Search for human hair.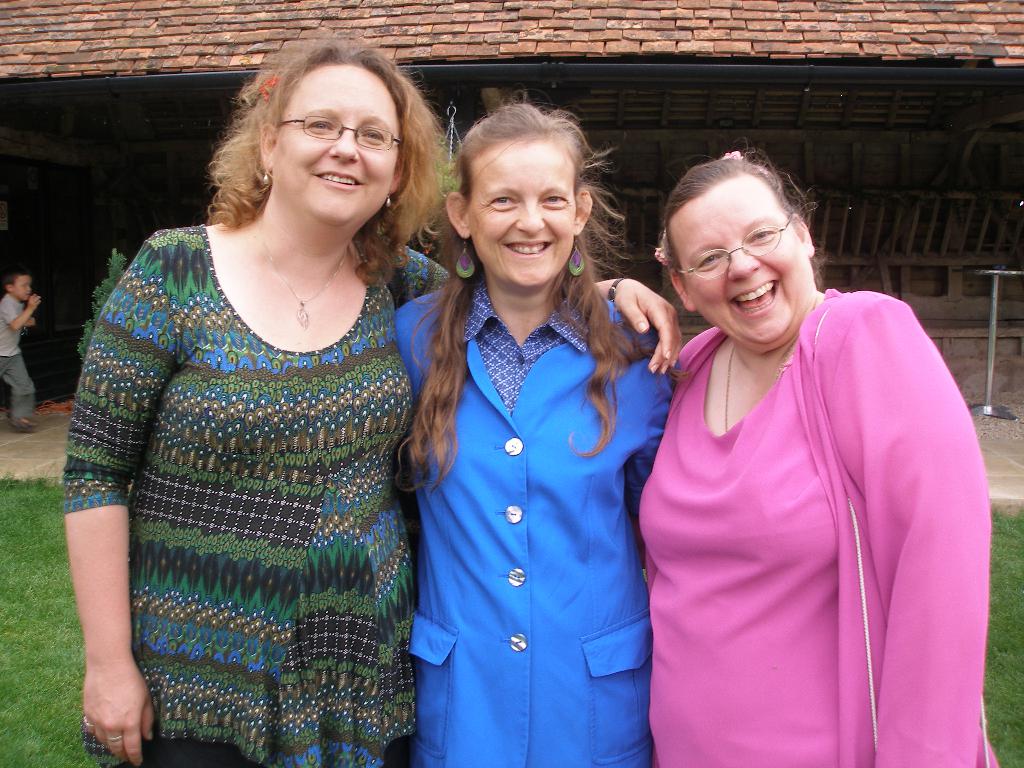
Found at (654, 149, 816, 282).
